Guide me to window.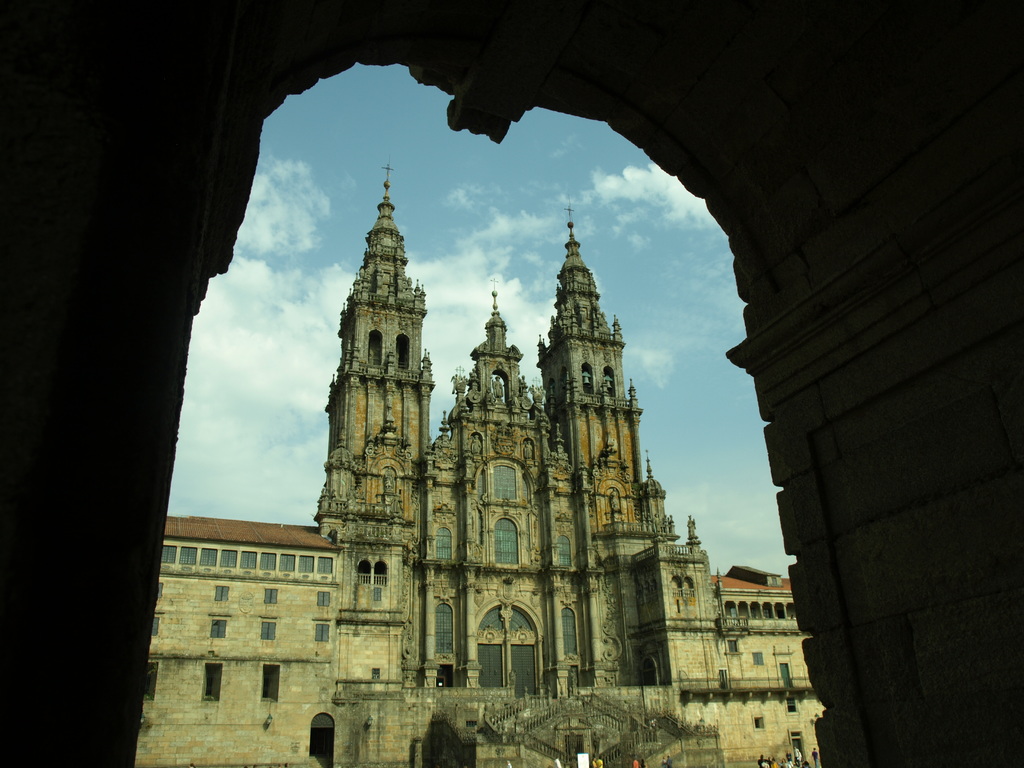
Guidance: bbox=[556, 535, 573, 569].
